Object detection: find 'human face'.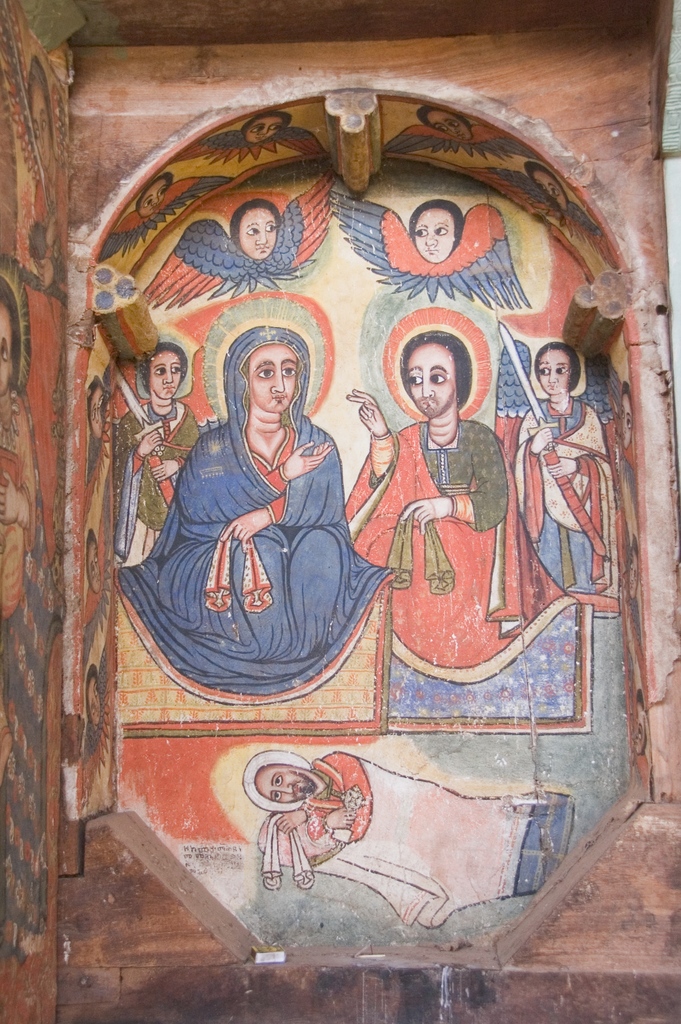
[left=250, top=344, right=301, bottom=413].
